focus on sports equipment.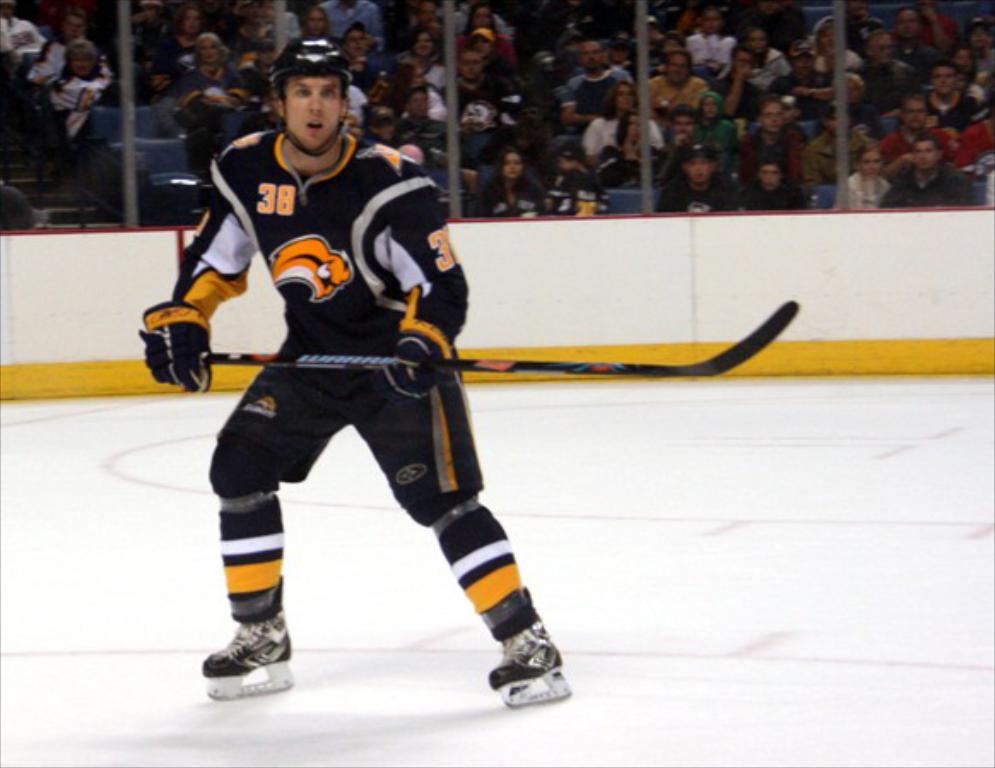
Focused at rect(486, 580, 573, 705).
